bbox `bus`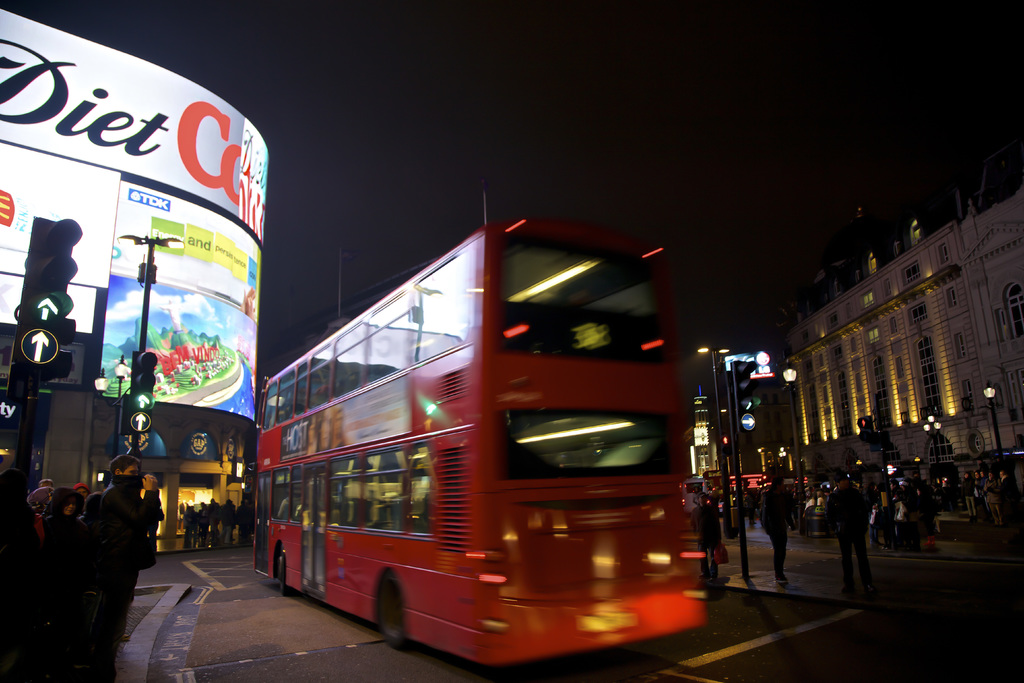
bbox=(250, 211, 707, 667)
